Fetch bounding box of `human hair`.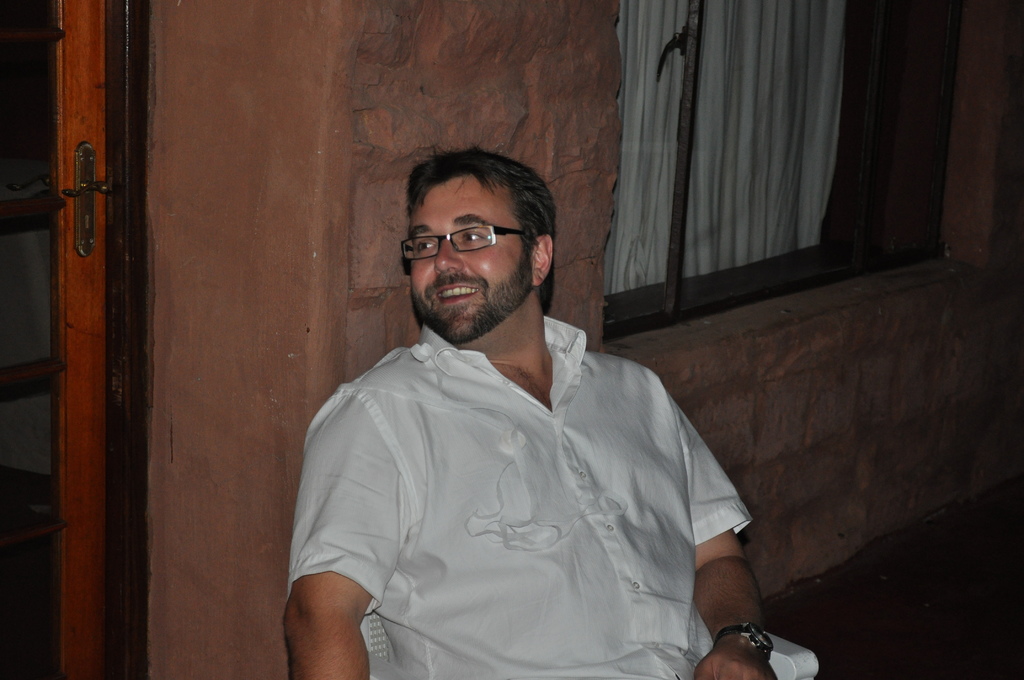
Bbox: select_region(392, 154, 548, 296).
